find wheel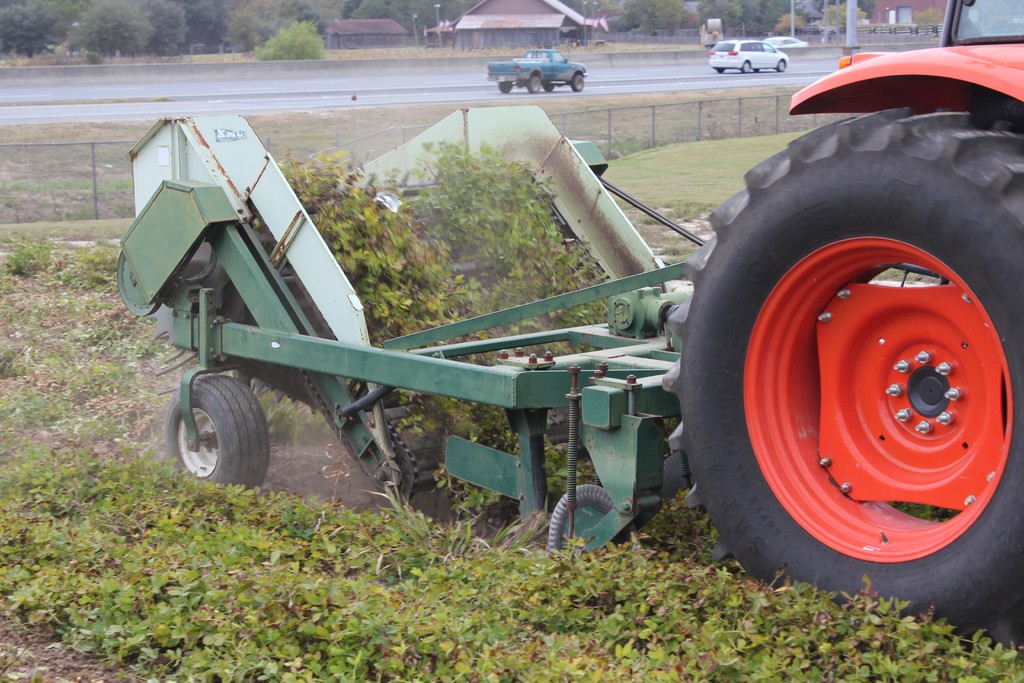
[527, 76, 541, 94]
